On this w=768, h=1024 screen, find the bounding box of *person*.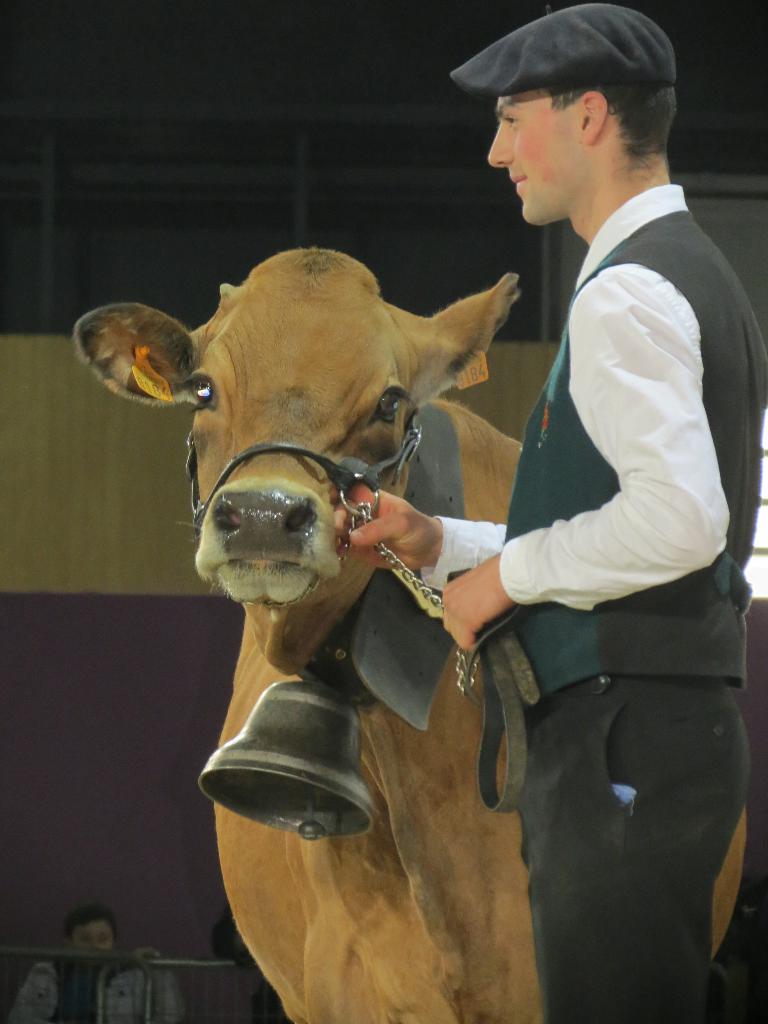
Bounding box: BBox(9, 908, 168, 1023).
